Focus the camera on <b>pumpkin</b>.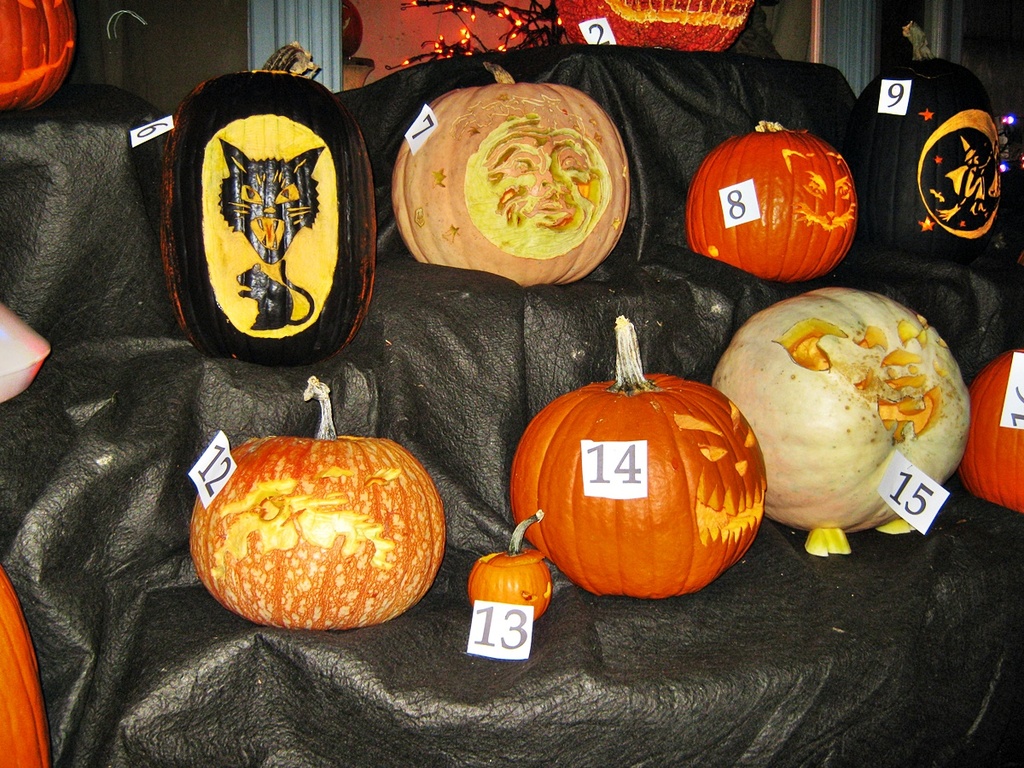
Focus region: [x1=974, y1=346, x2=1023, y2=519].
